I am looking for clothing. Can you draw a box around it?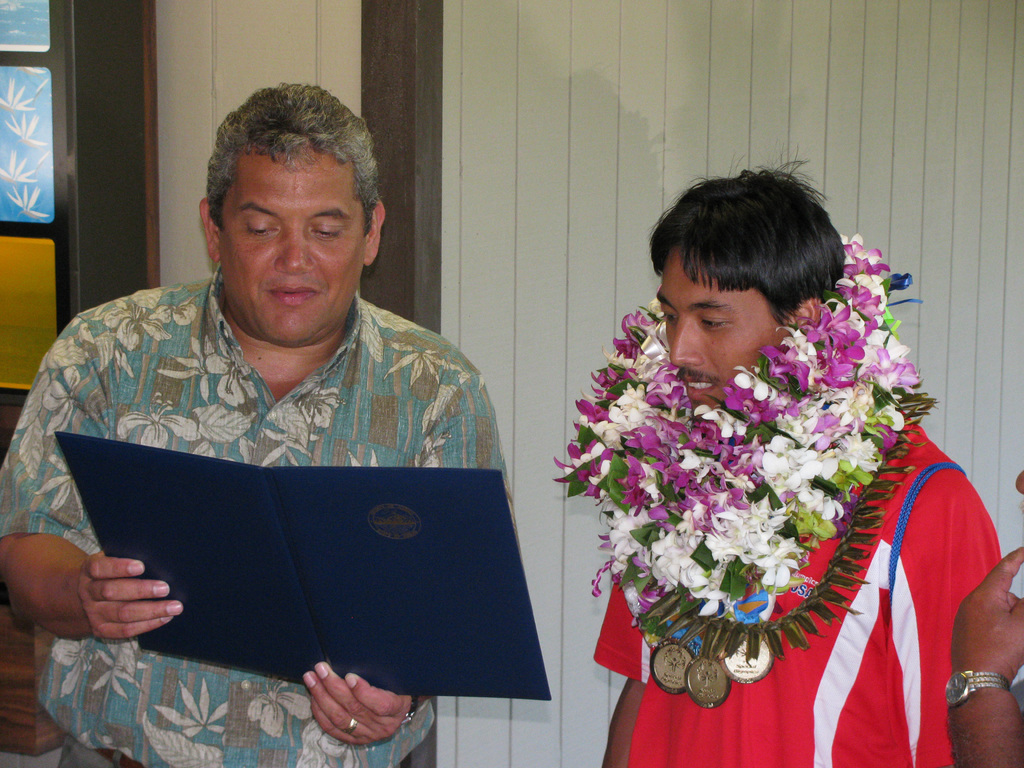
Sure, the bounding box is x1=0 y1=271 x2=506 y2=767.
